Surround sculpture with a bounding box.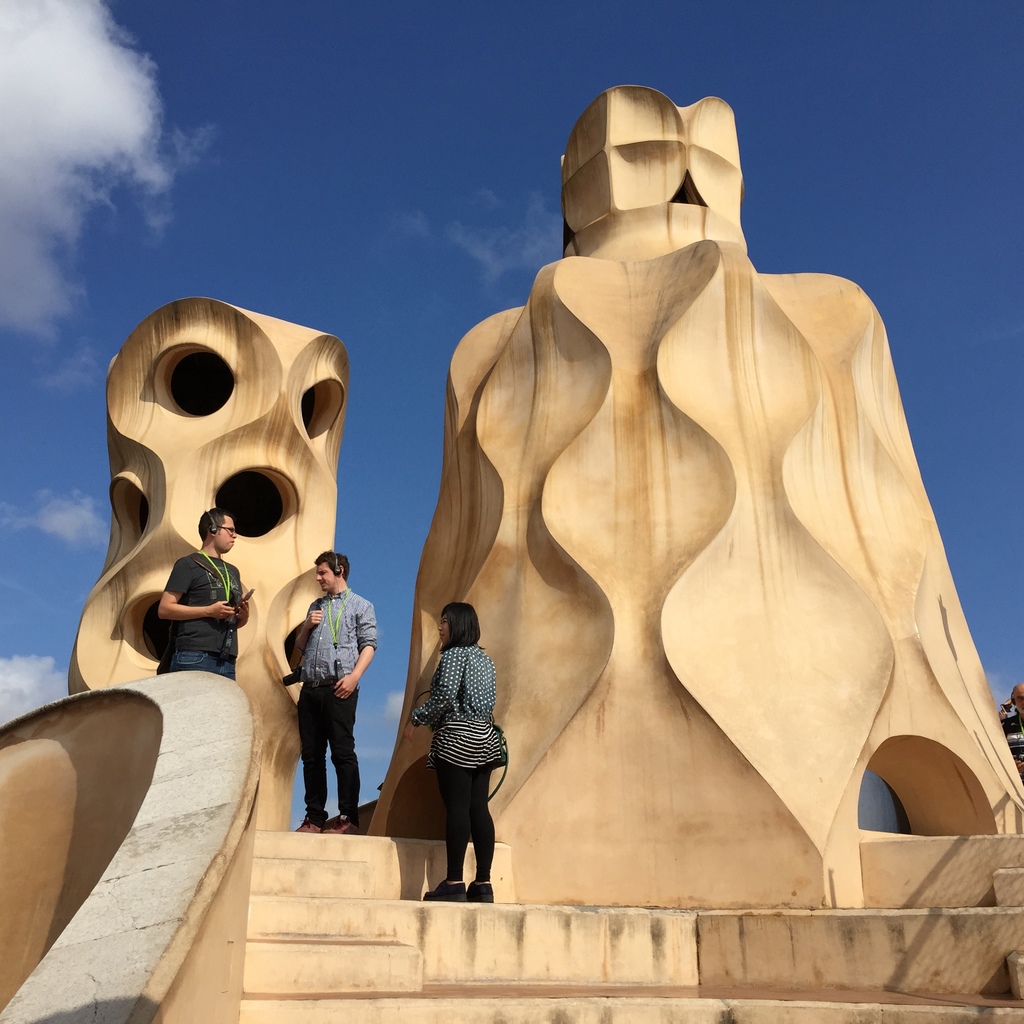
{"x1": 56, "y1": 293, "x2": 354, "y2": 842}.
